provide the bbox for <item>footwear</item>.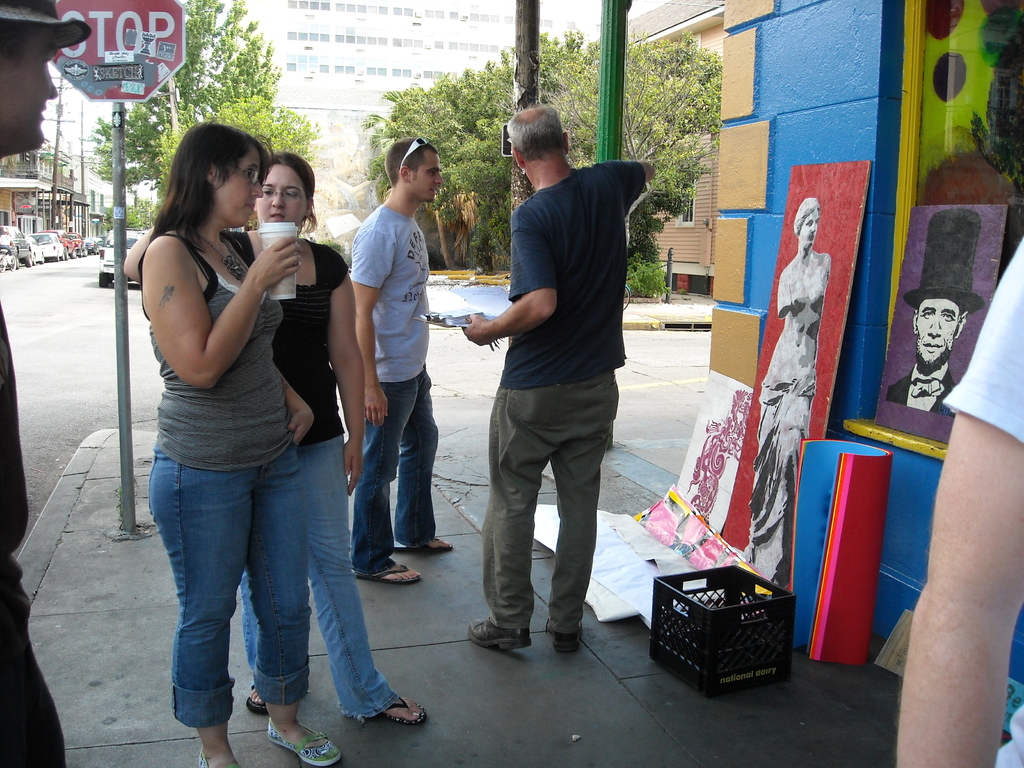
[397,534,457,550].
